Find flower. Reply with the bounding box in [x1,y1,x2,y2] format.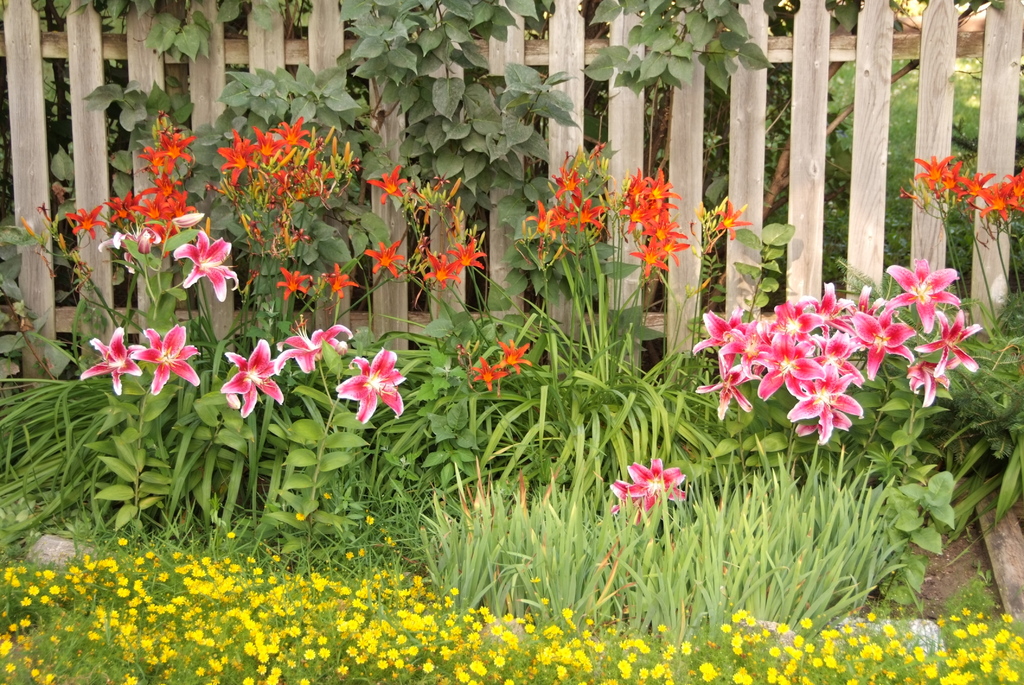
[136,197,168,232].
